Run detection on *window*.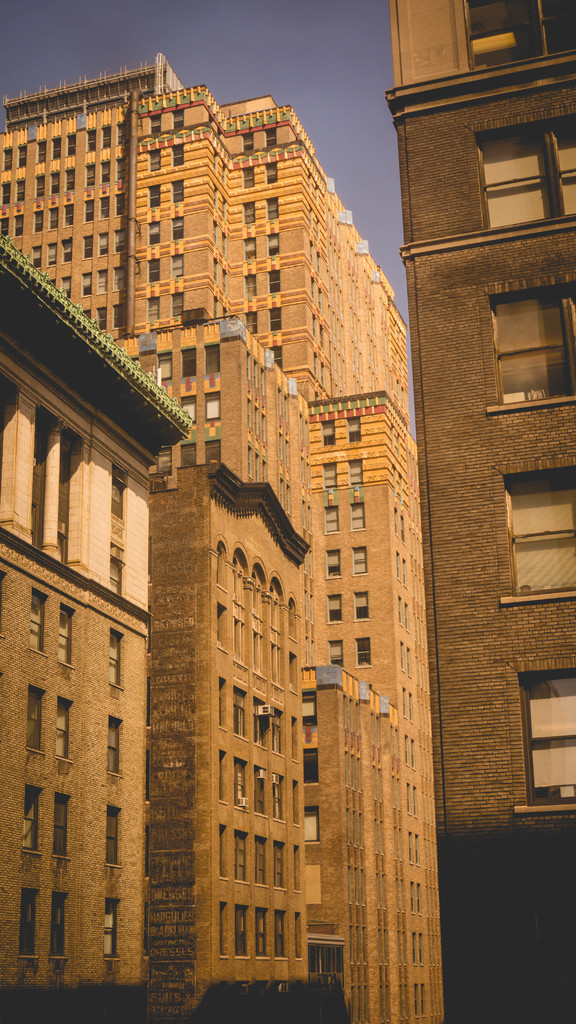
Result: (x1=17, y1=781, x2=40, y2=852).
